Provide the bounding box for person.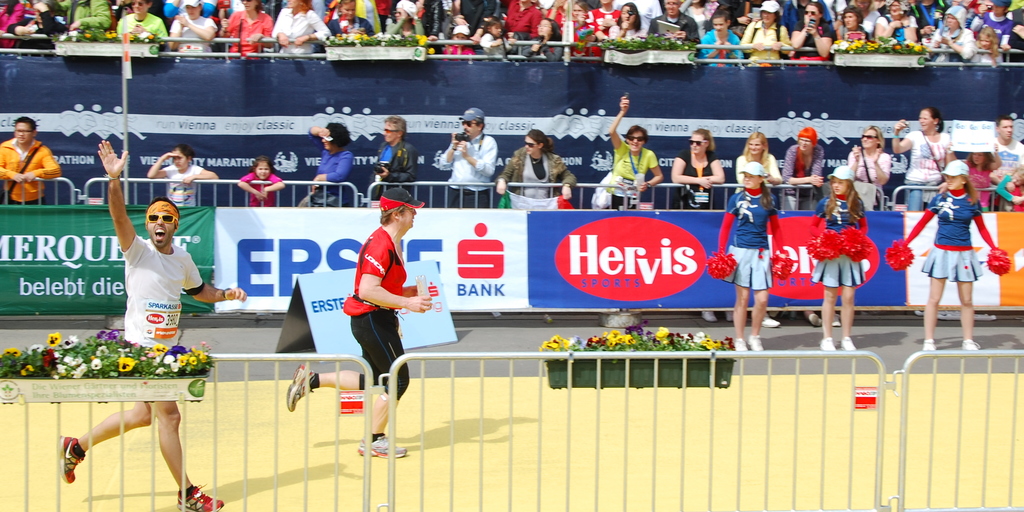
left=739, top=129, right=776, bottom=189.
